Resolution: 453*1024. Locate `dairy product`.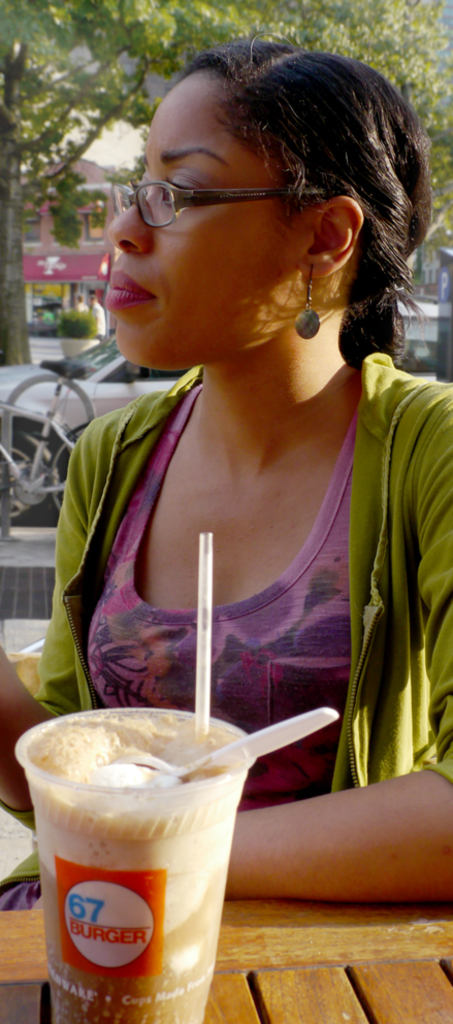
pyautogui.locateOnScreen(22, 717, 251, 1023).
